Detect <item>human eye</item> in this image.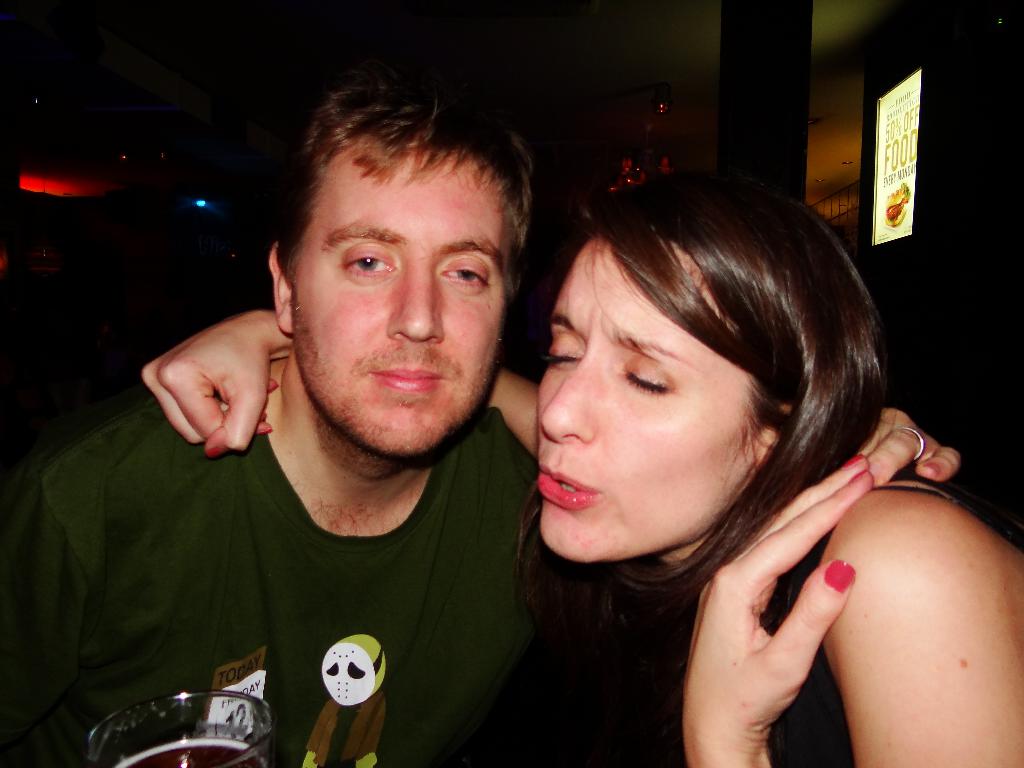
Detection: [x1=334, y1=243, x2=402, y2=284].
